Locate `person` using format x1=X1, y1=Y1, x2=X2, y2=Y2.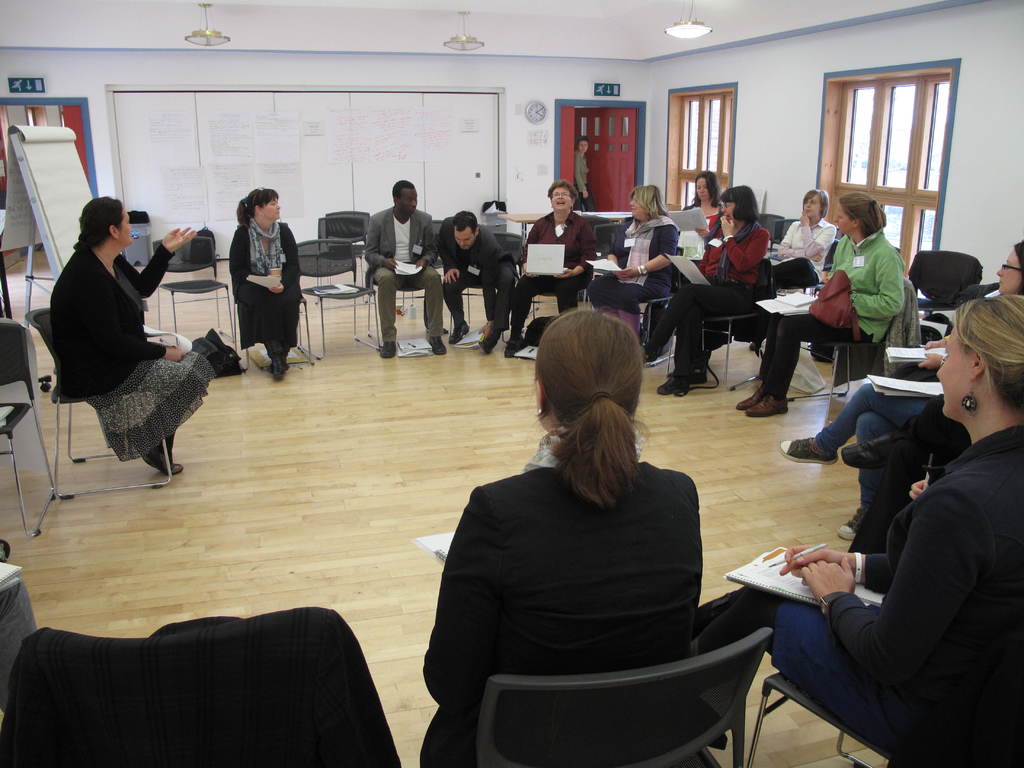
x1=656, y1=185, x2=765, y2=398.
